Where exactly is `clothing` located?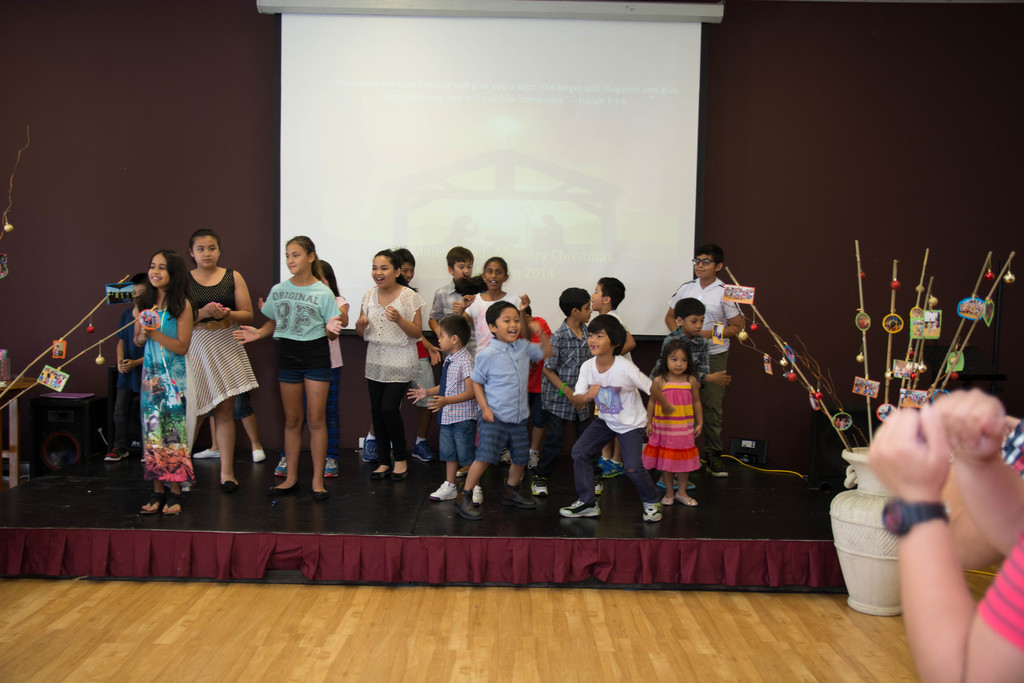
Its bounding box is BBox(431, 279, 465, 321).
